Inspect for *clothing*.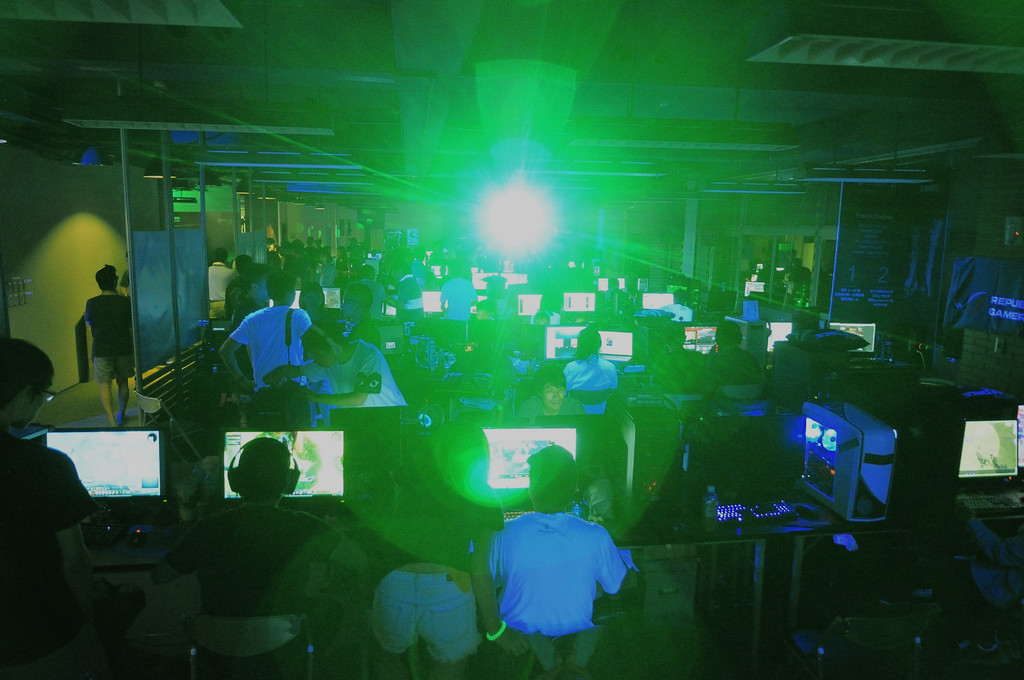
Inspection: locate(479, 506, 627, 679).
